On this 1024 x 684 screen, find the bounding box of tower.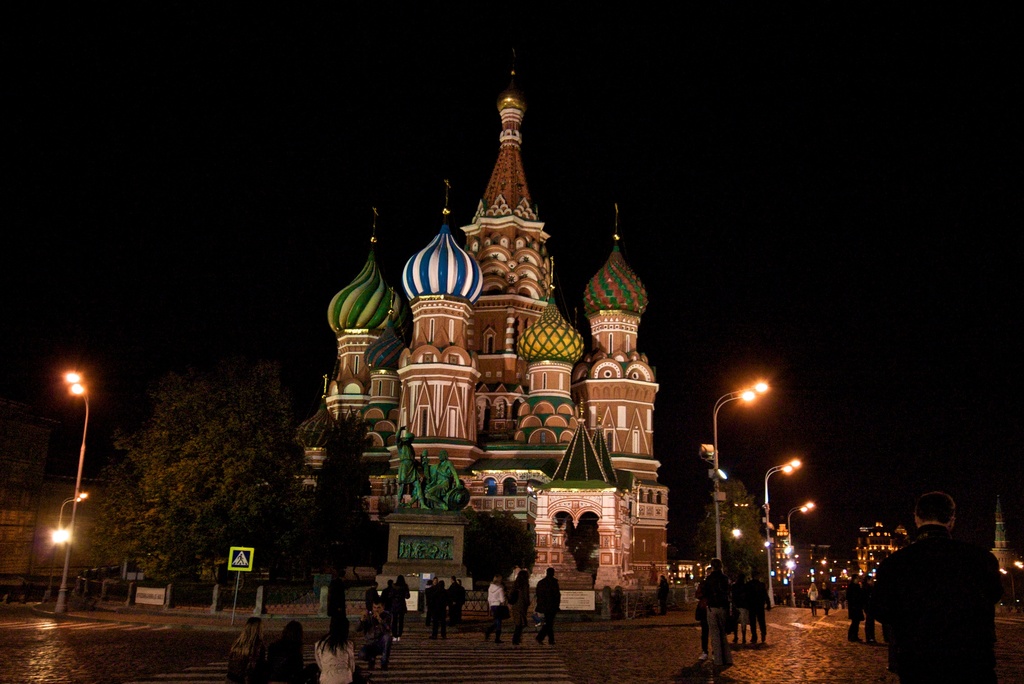
Bounding box: l=504, t=277, r=591, b=523.
